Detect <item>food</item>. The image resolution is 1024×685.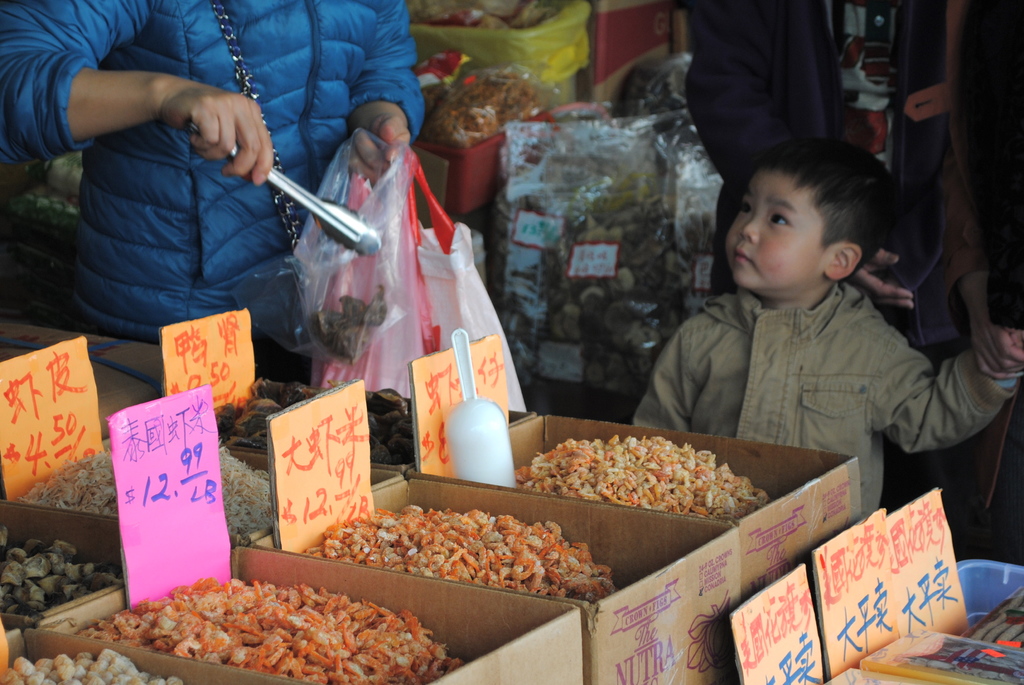
{"left": 706, "top": 620, "right": 735, "bottom": 668}.
